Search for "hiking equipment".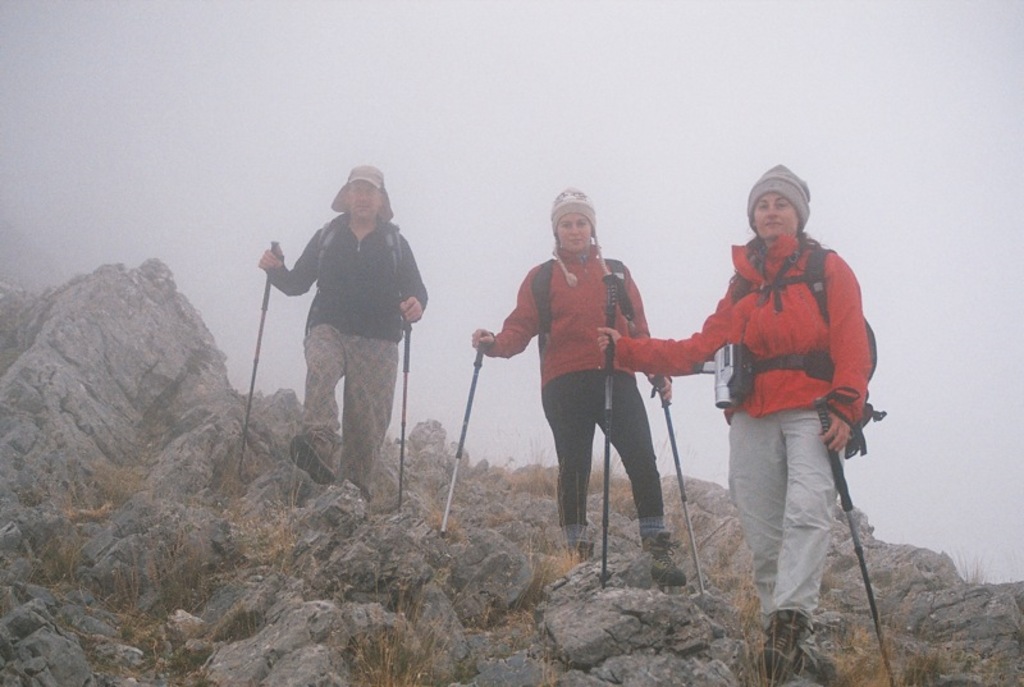
Found at Rect(817, 395, 896, 684).
